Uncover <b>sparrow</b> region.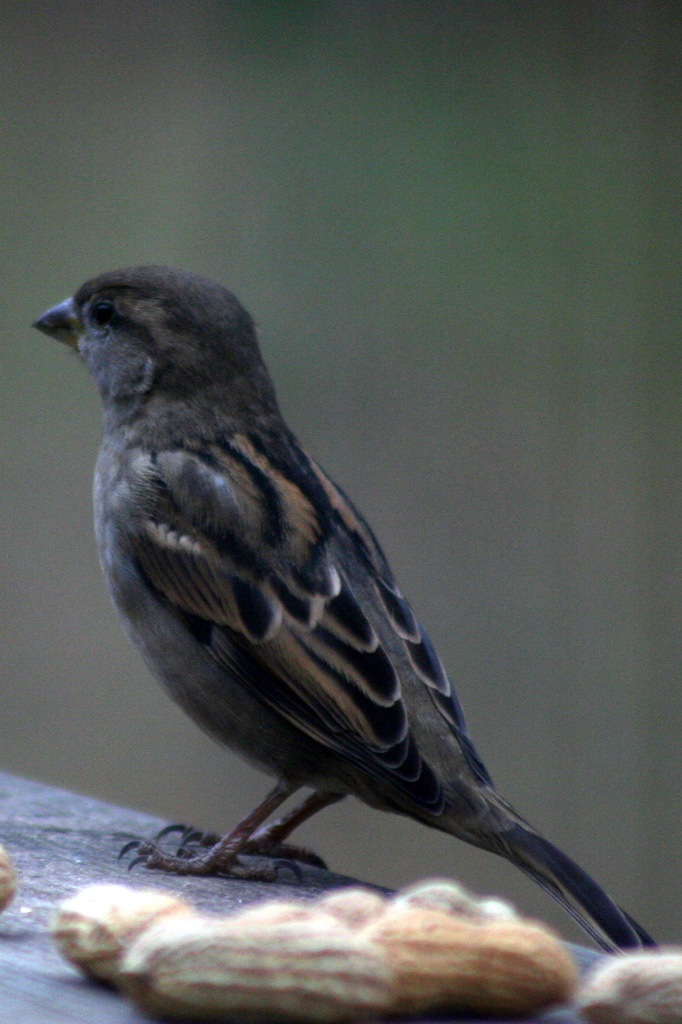
Uncovered: 37:273:638:972.
